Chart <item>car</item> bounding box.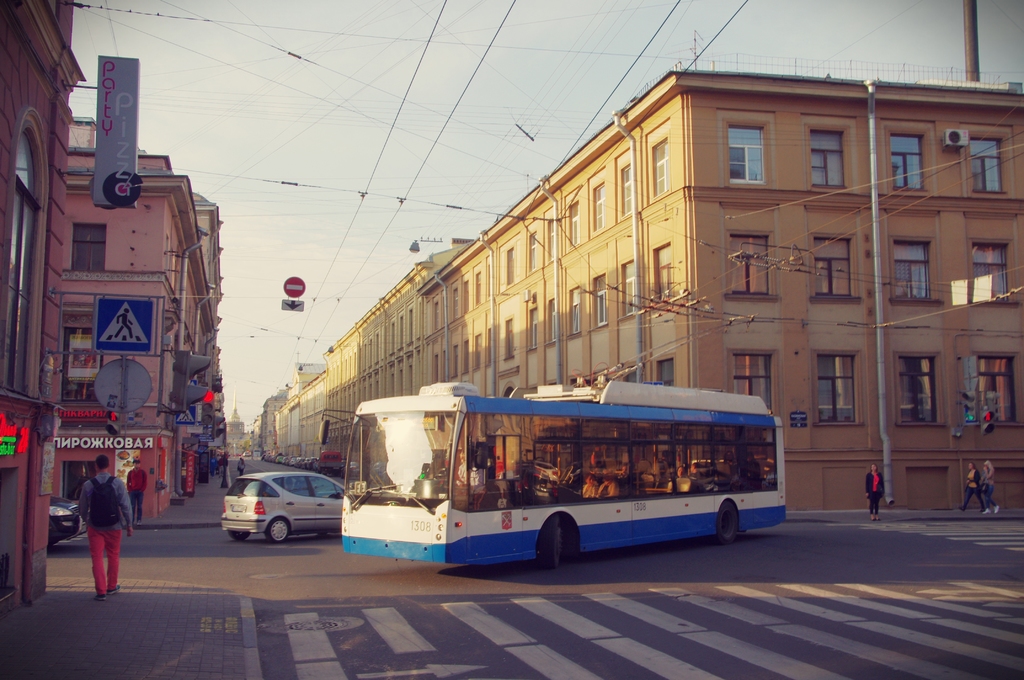
Charted: box(348, 460, 360, 473).
